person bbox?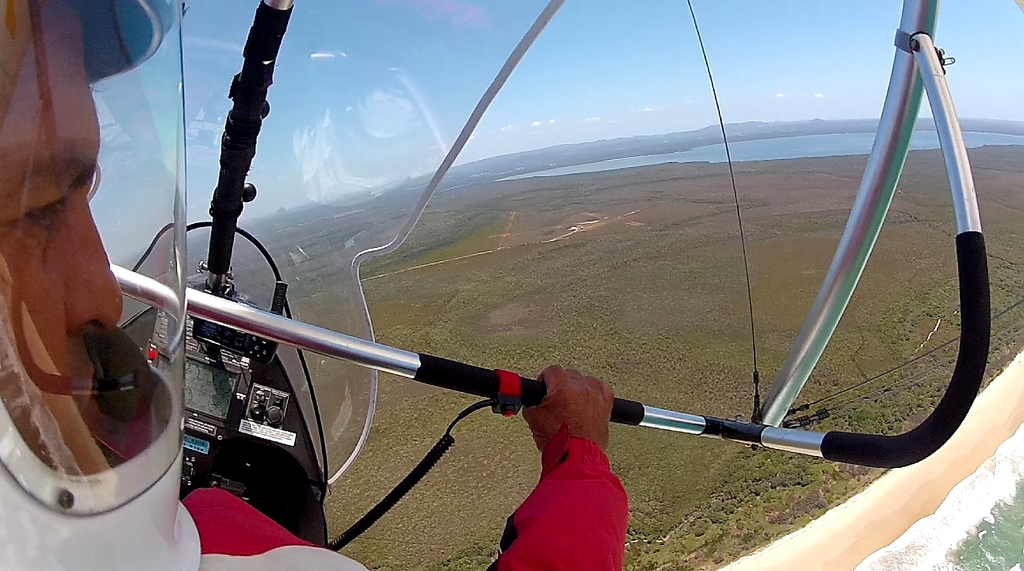
rect(0, 0, 629, 569)
